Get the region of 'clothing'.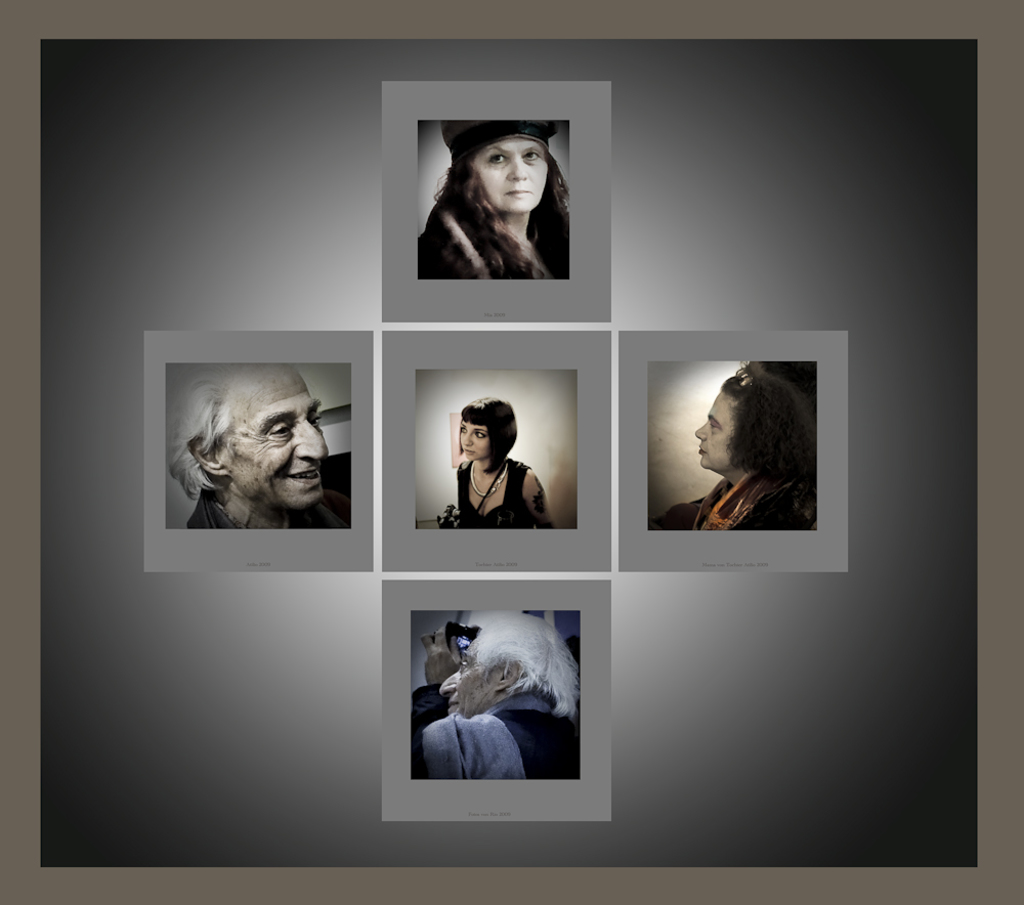
bbox(460, 458, 562, 526).
